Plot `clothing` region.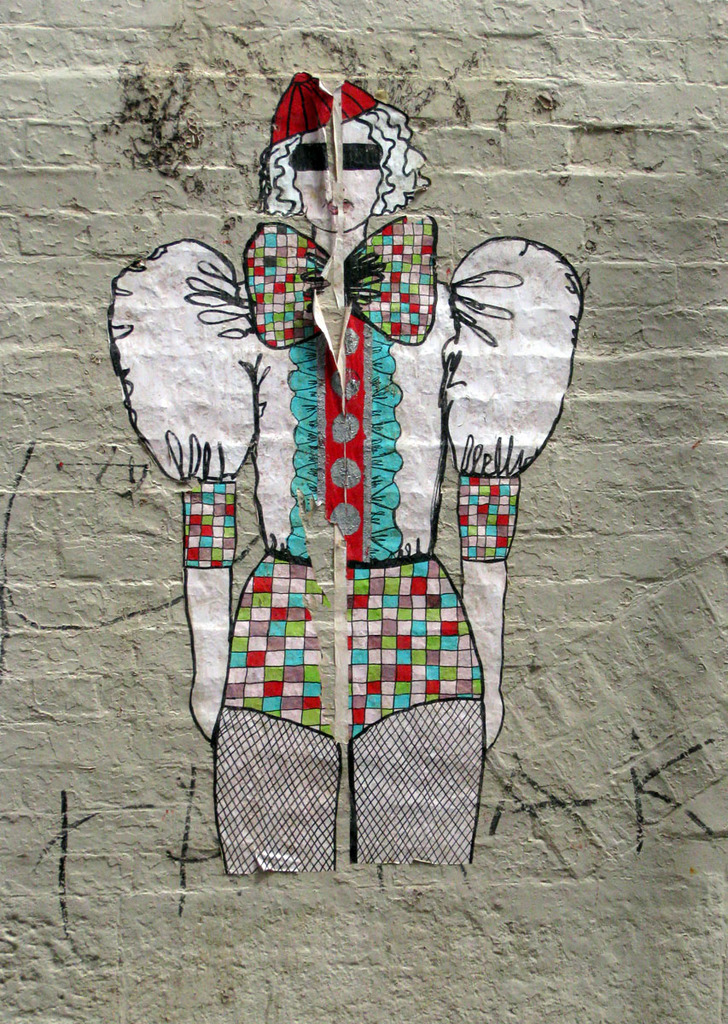
Plotted at [x1=144, y1=115, x2=518, y2=840].
